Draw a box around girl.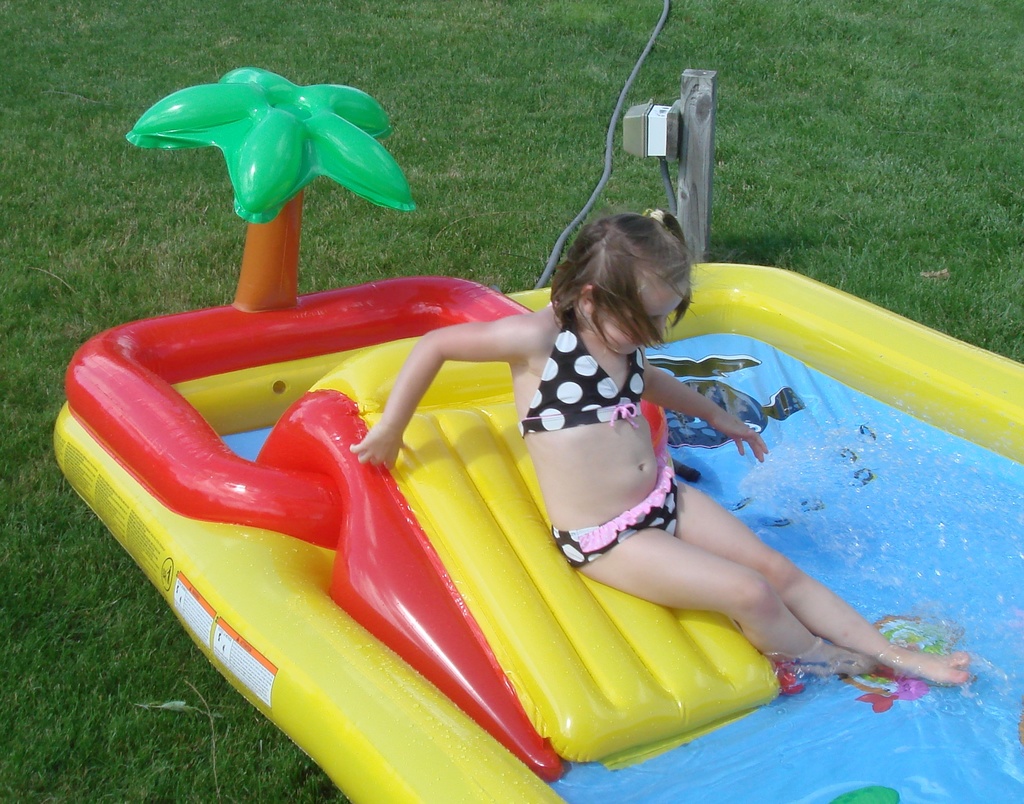
box=[346, 204, 956, 687].
